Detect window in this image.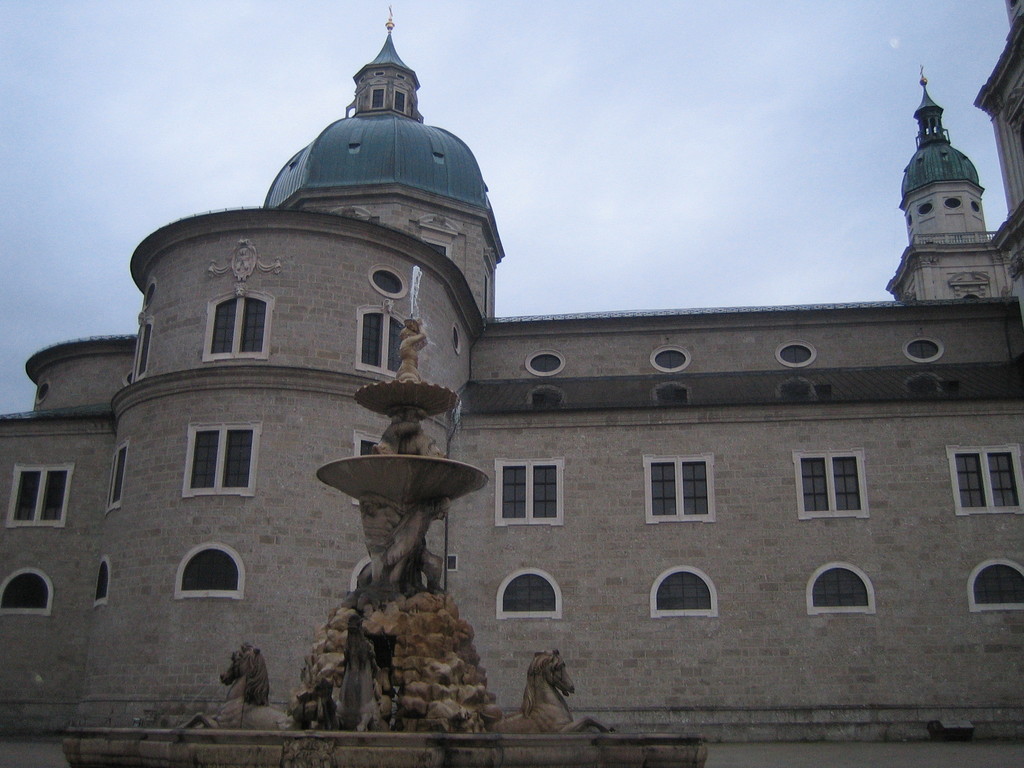
Detection: (907, 340, 938, 358).
